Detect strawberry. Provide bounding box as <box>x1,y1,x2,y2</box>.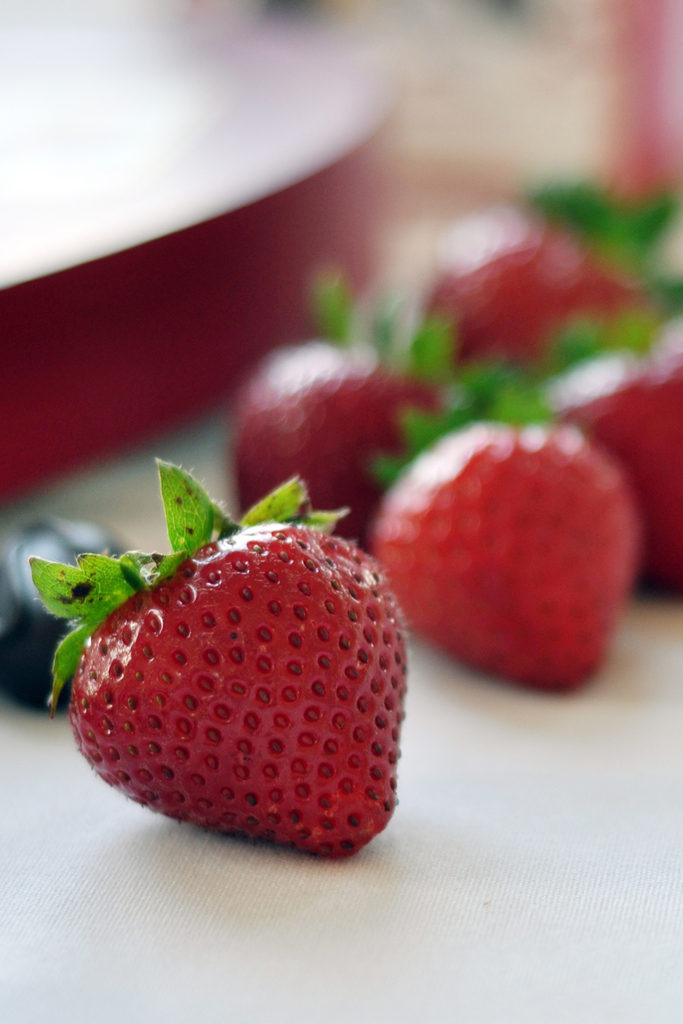
<box>230,259,457,542</box>.
